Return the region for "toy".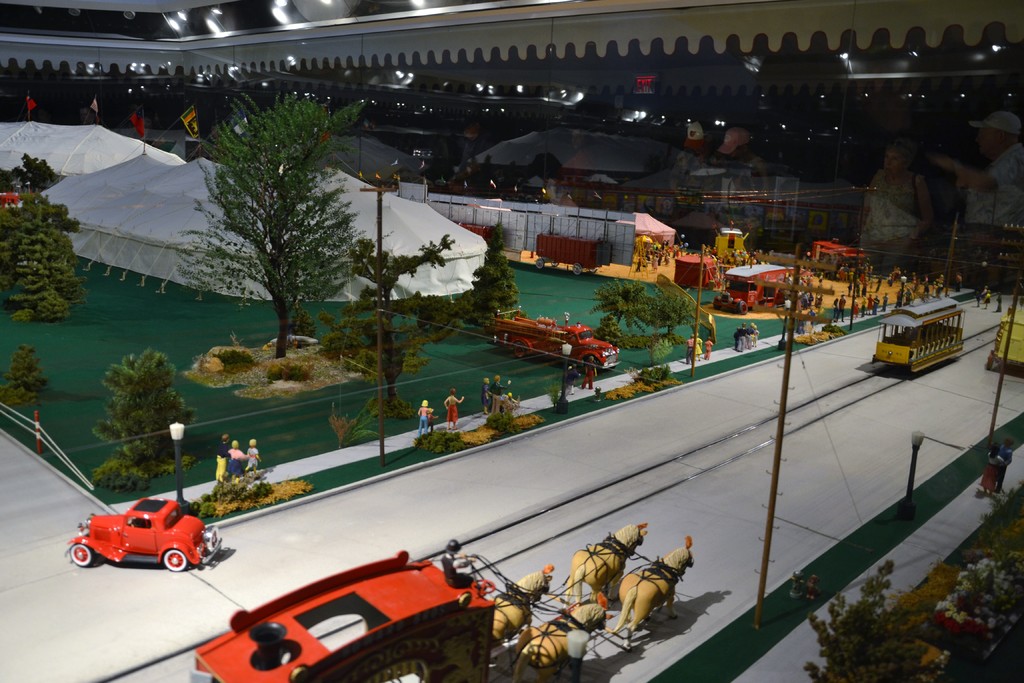
left=579, top=356, right=600, bottom=389.
